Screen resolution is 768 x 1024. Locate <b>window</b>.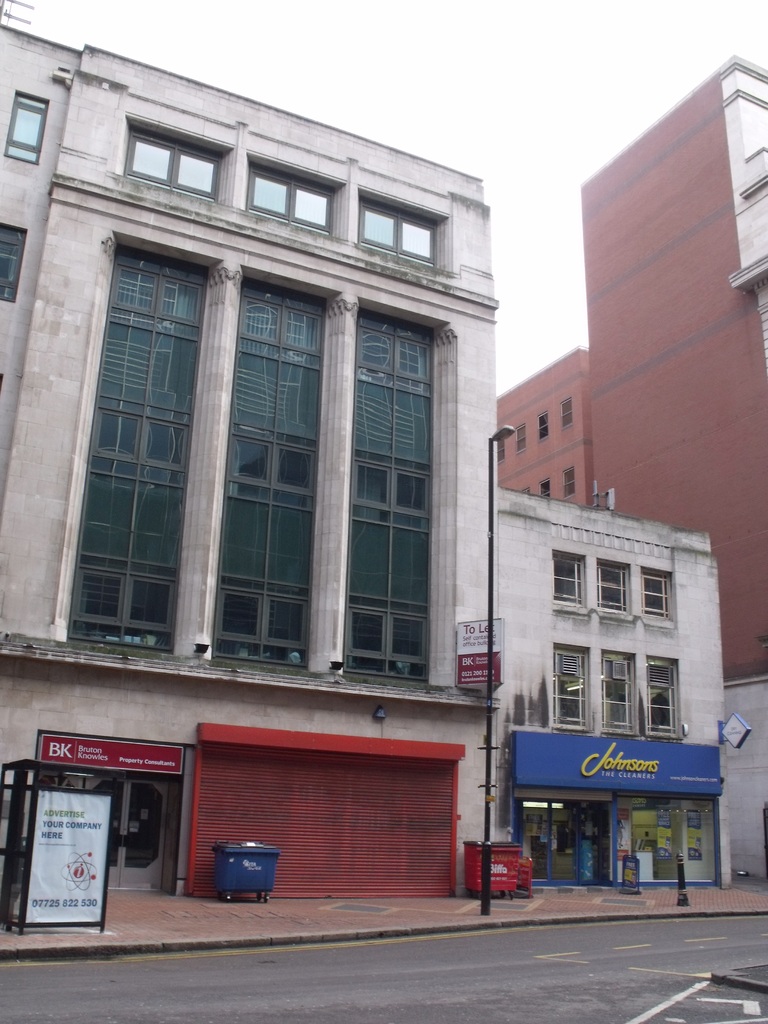
box(652, 655, 682, 735).
